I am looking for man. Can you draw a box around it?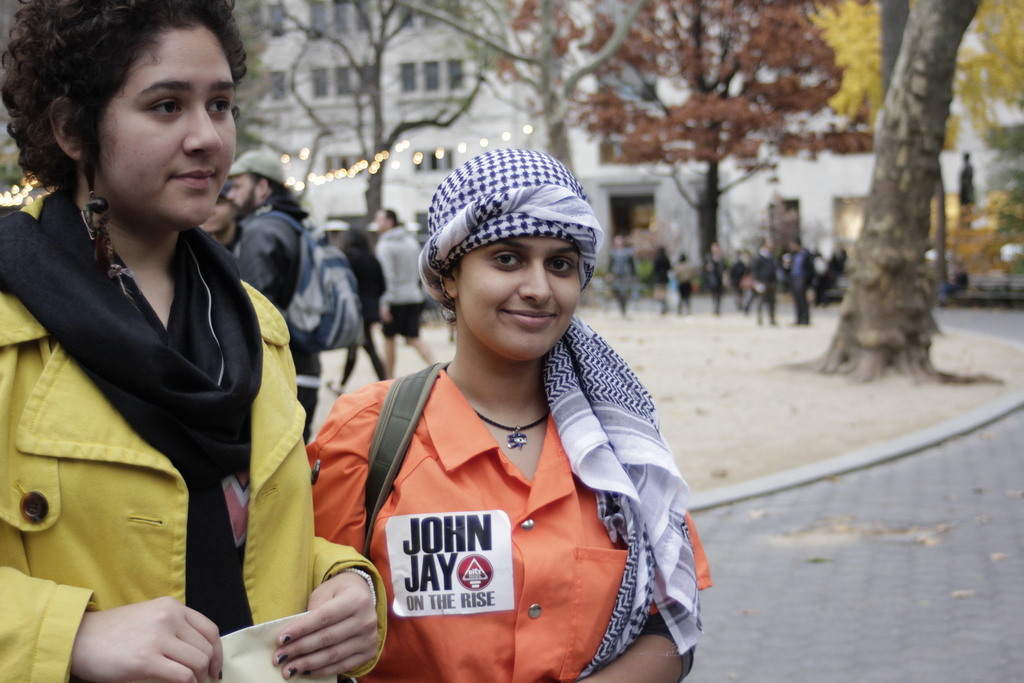
Sure, the bounding box is bbox=[791, 233, 815, 325].
